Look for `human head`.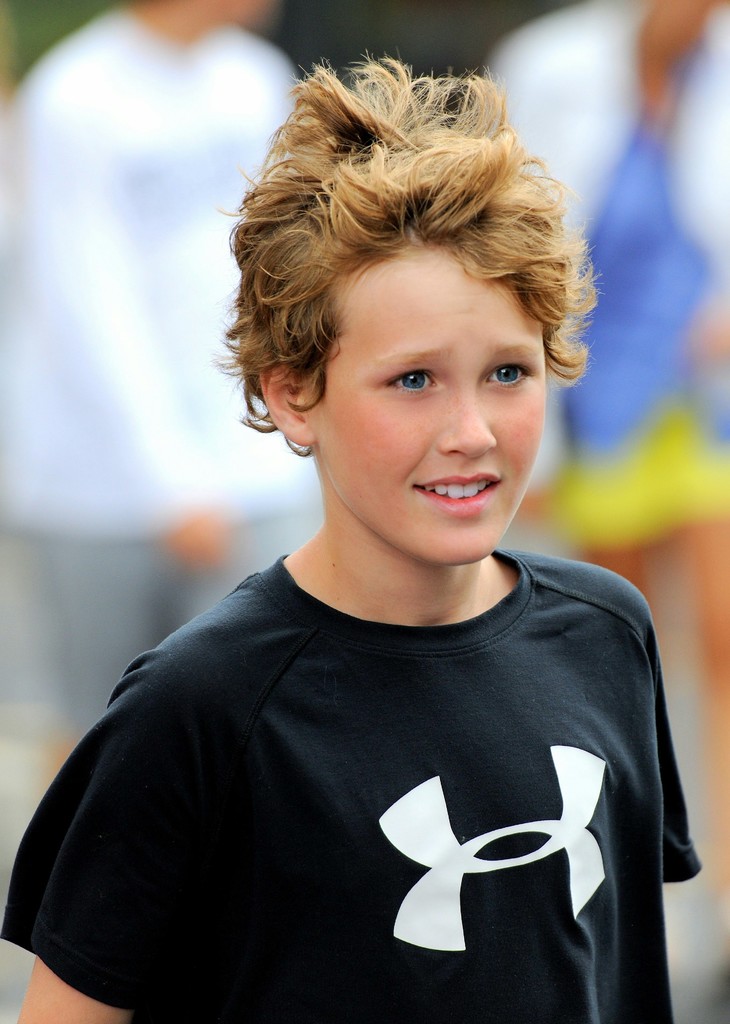
Found: (254,126,581,554).
